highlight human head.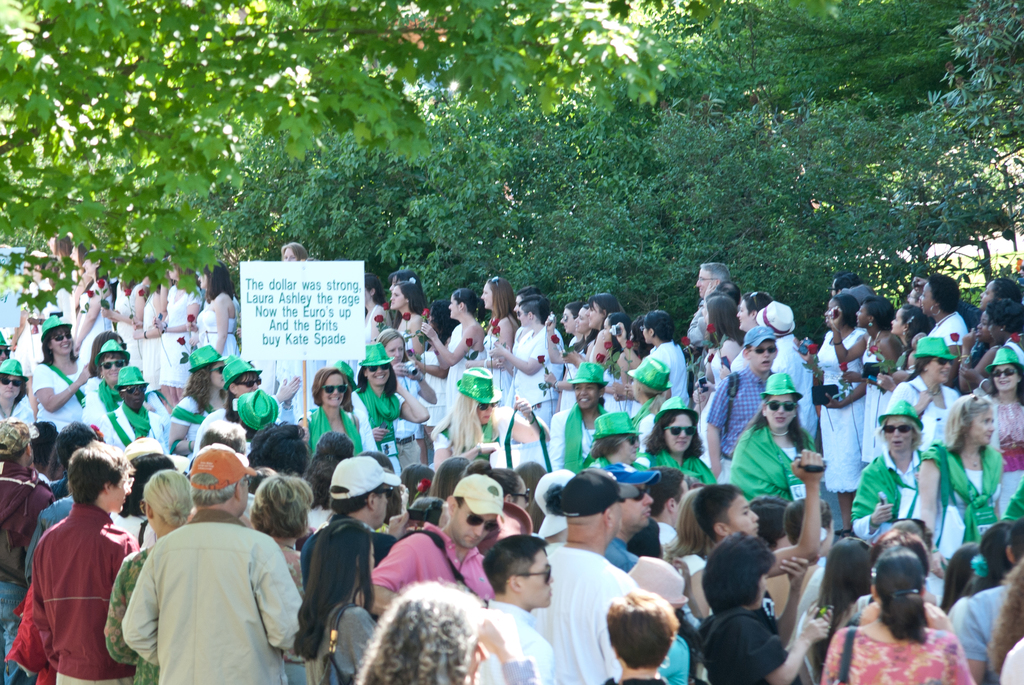
Highlighted region: x1=232, y1=390, x2=276, y2=424.
